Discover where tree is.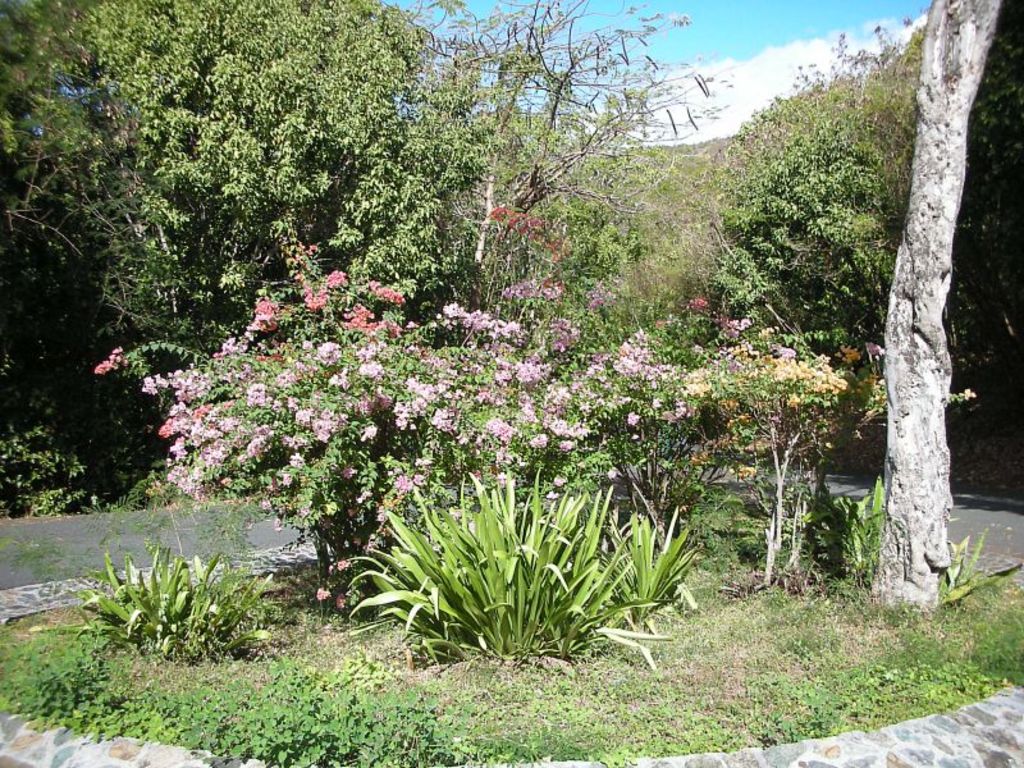
Discovered at box(388, 0, 749, 317).
